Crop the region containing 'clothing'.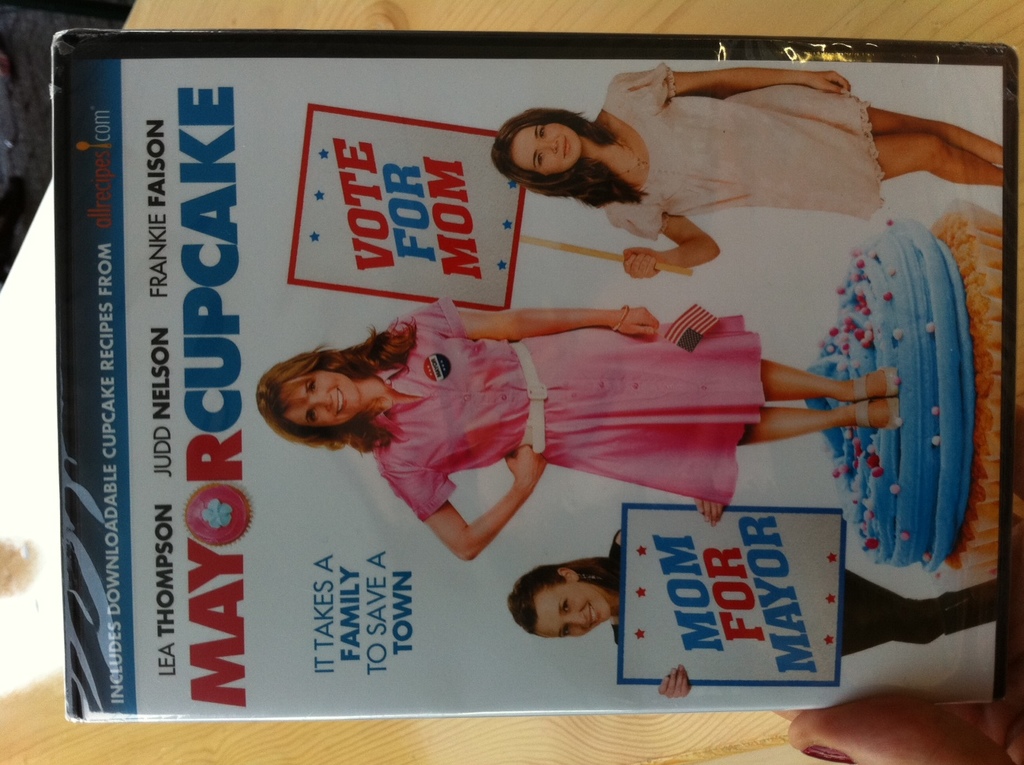
Crop region: Rect(600, 64, 885, 242).
